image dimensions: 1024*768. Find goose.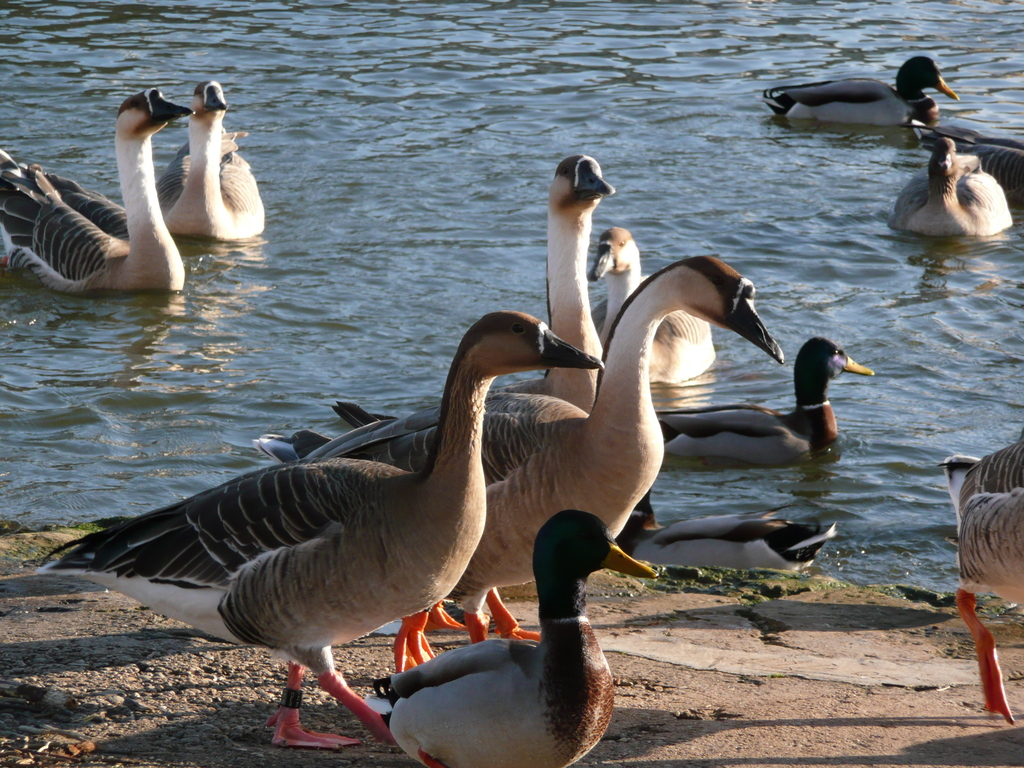
Rect(24, 311, 602, 746).
